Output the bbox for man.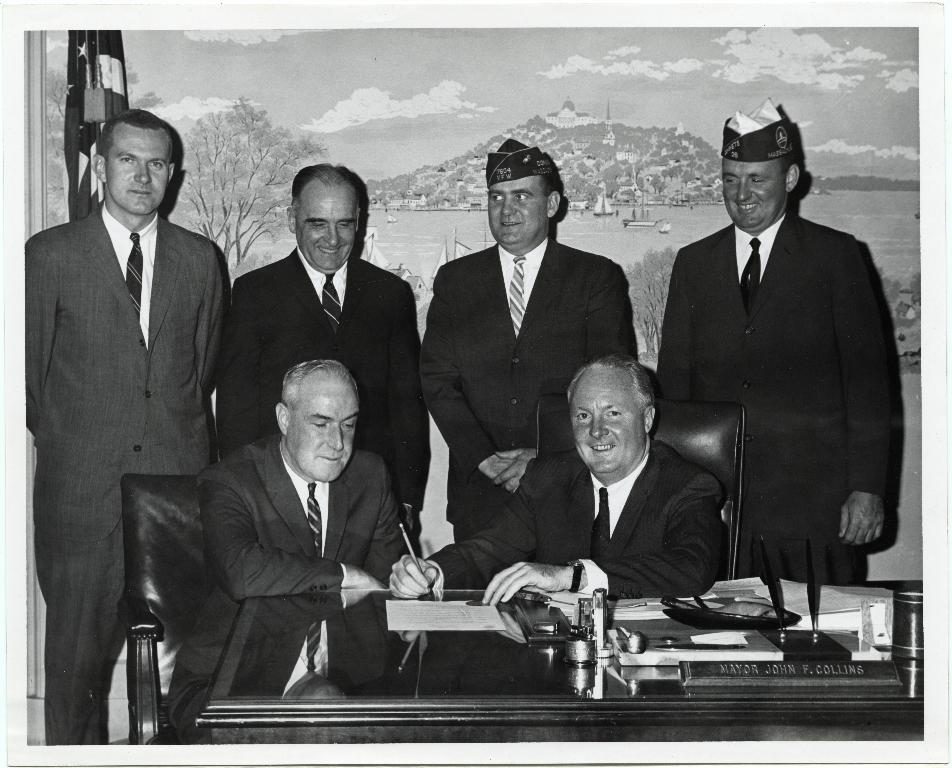
[left=21, top=106, right=241, bottom=747].
